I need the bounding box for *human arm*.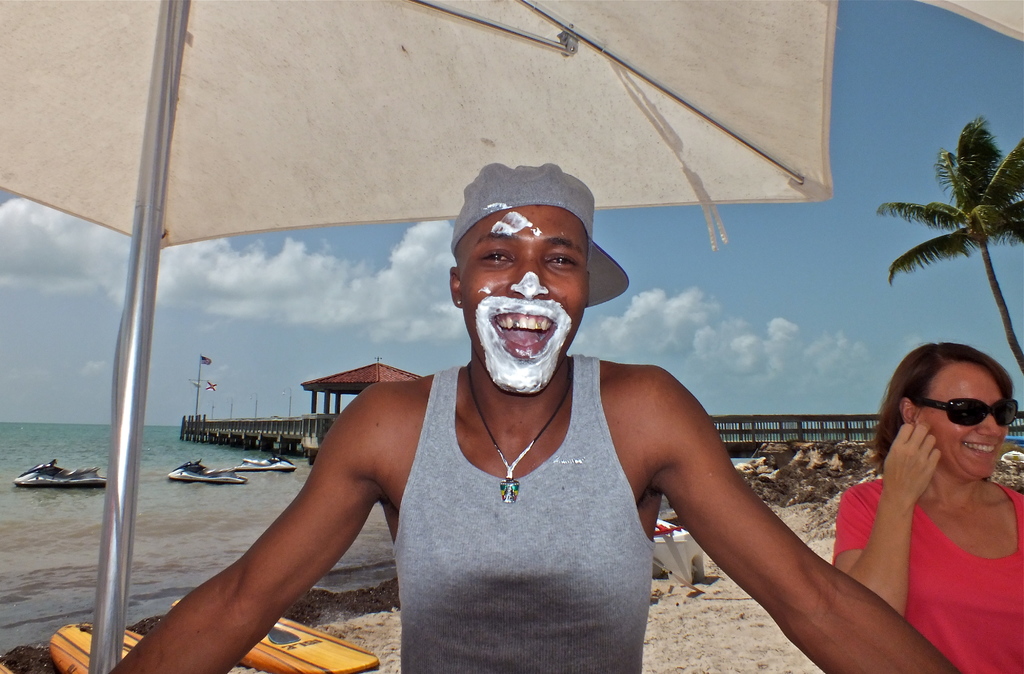
Here it is: [108,396,368,673].
